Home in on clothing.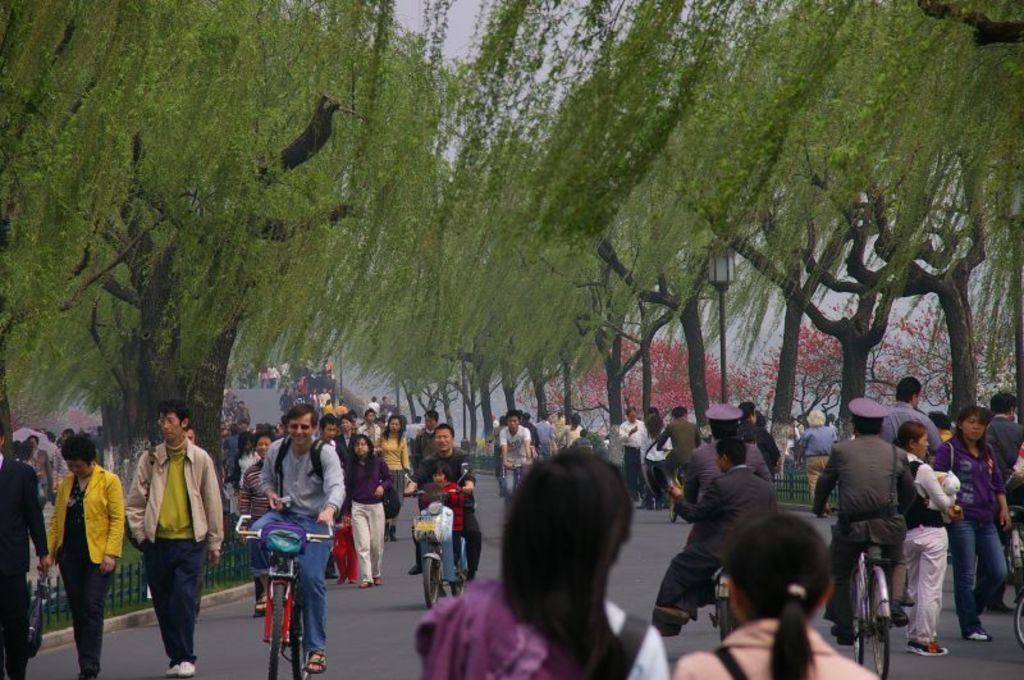
Homed in at locate(808, 429, 918, 640).
